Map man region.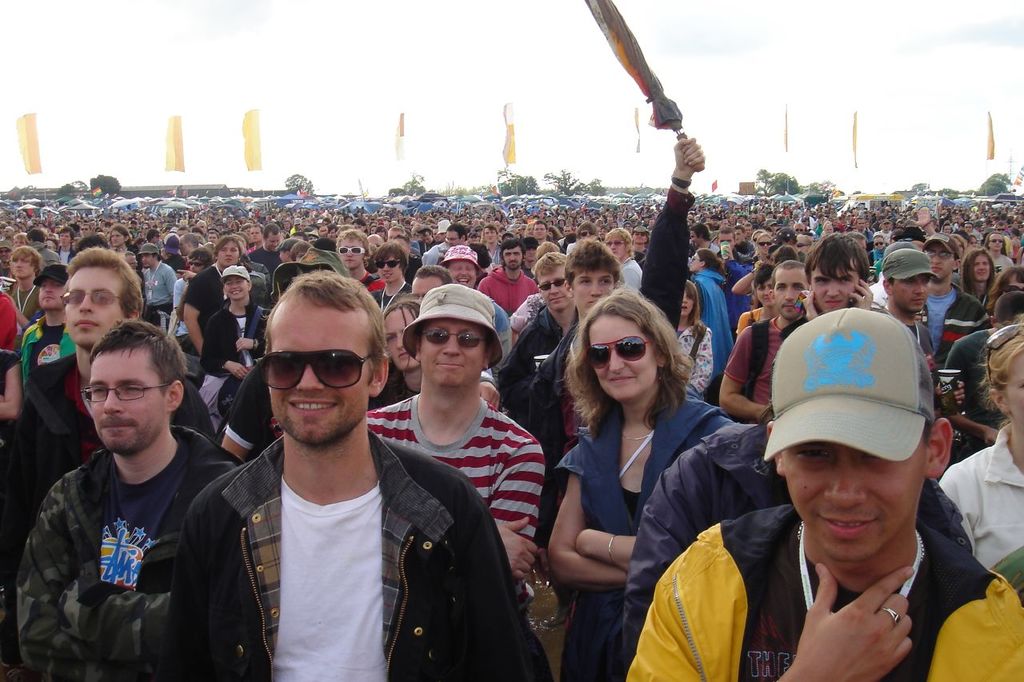
Mapped to select_region(718, 257, 802, 429).
